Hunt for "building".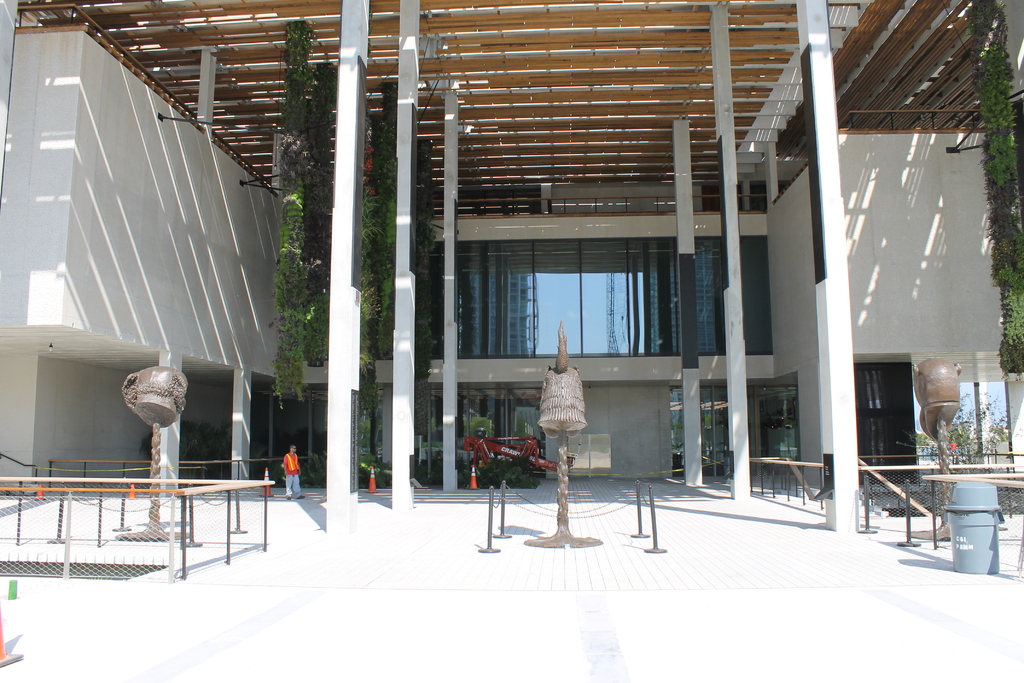
Hunted down at <region>472, 273, 540, 353</region>.
